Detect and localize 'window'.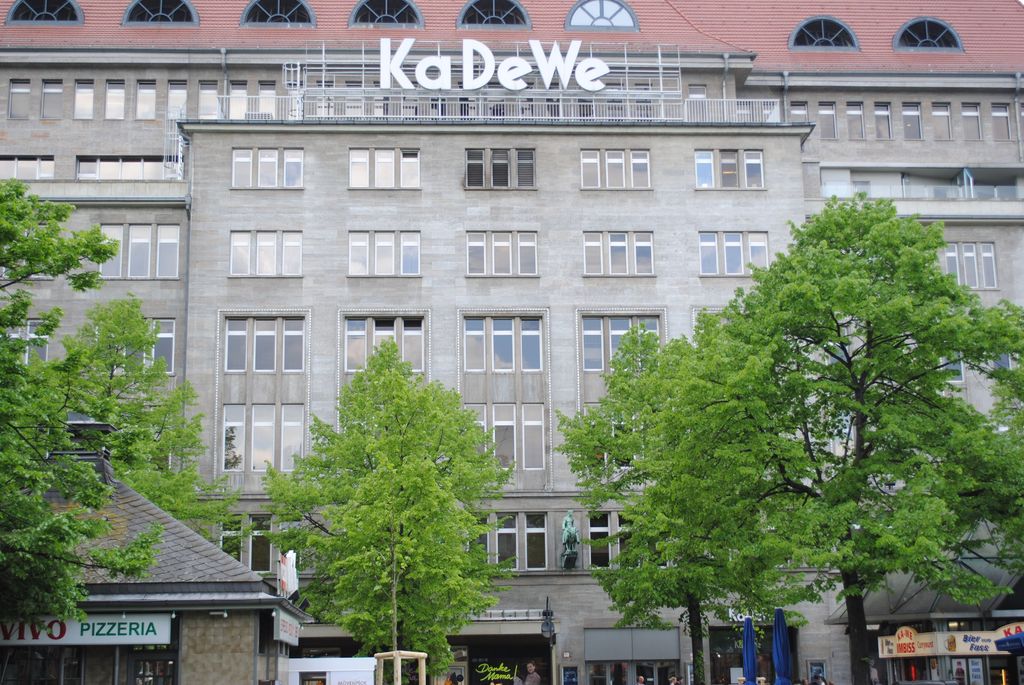
Localized at {"x1": 603, "y1": 79, "x2": 629, "y2": 116}.
